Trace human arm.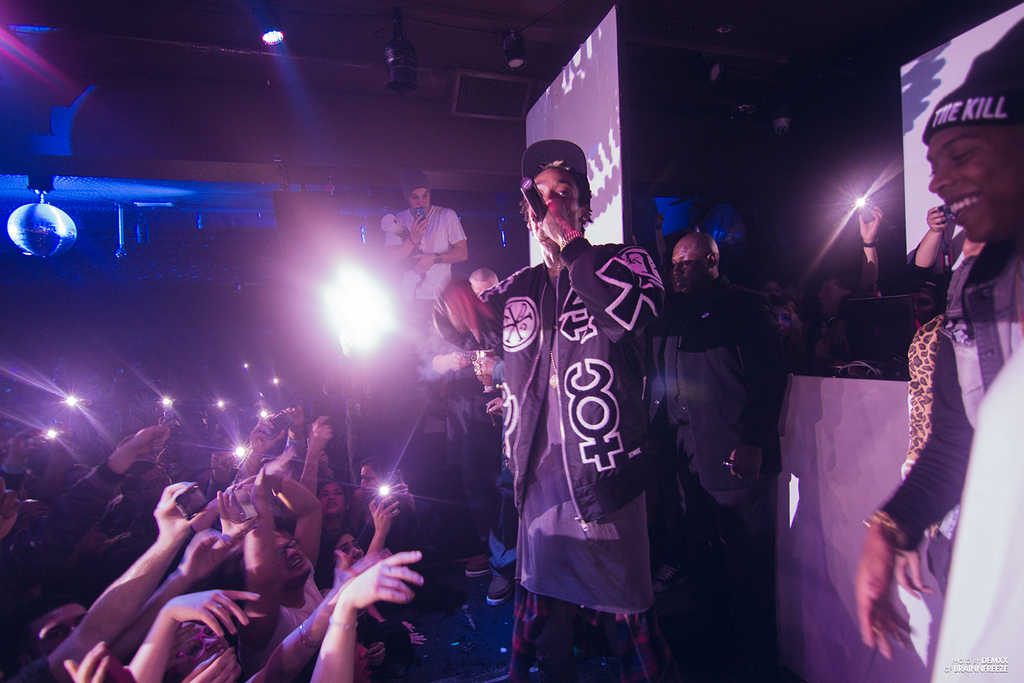
Traced to 236, 415, 283, 477.
